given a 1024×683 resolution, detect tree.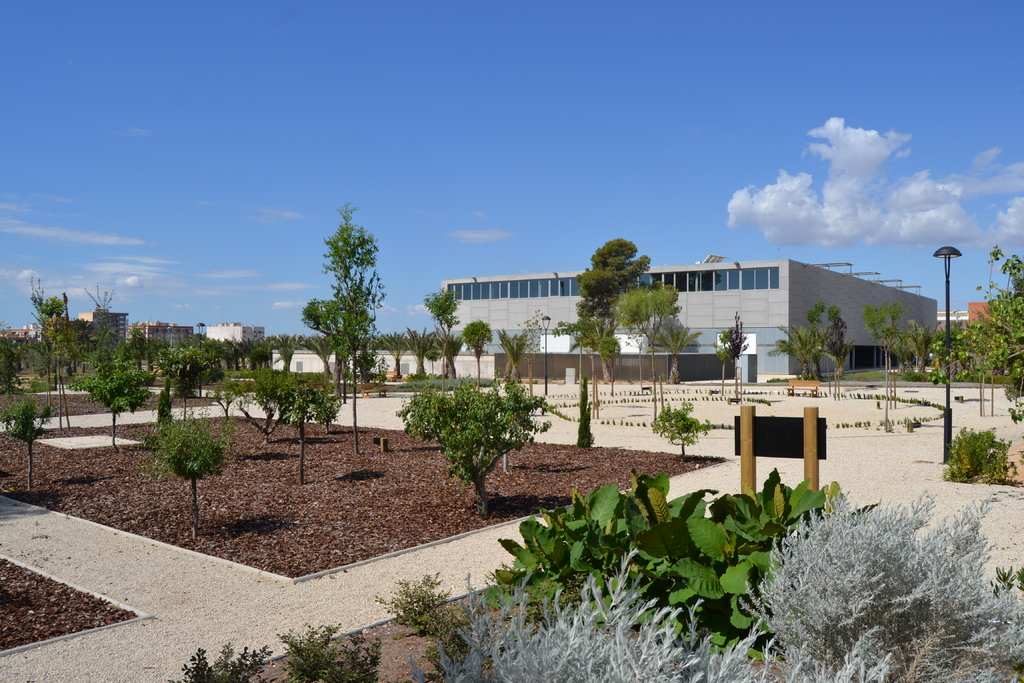
l=145, t=411, r=232, b=528.
